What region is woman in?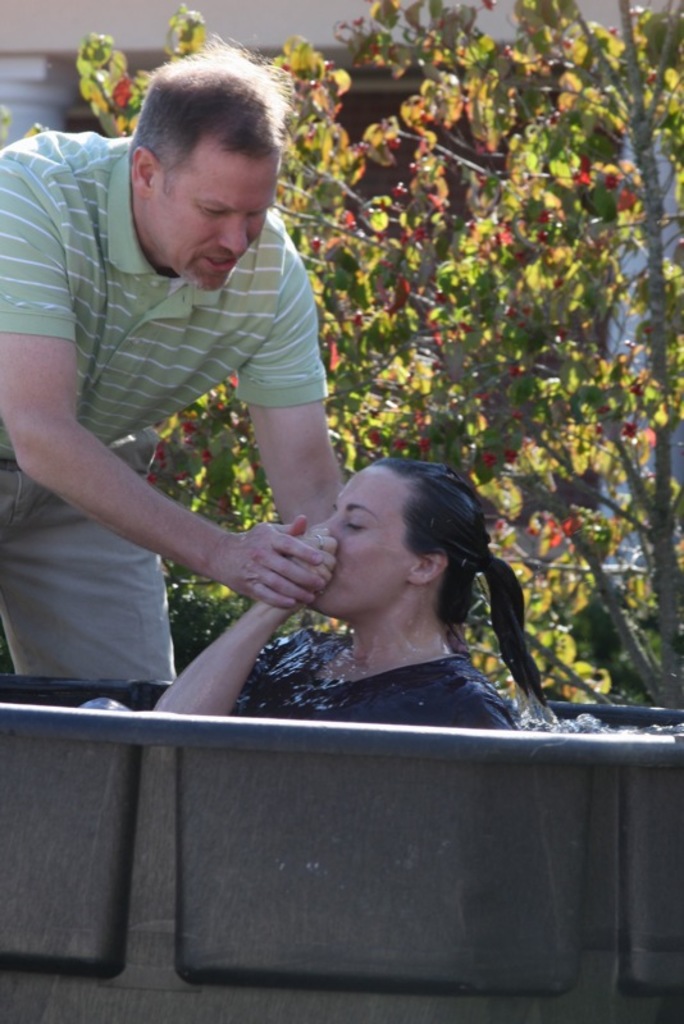
[x1=195, y1=453, x2=547, y2=780].
